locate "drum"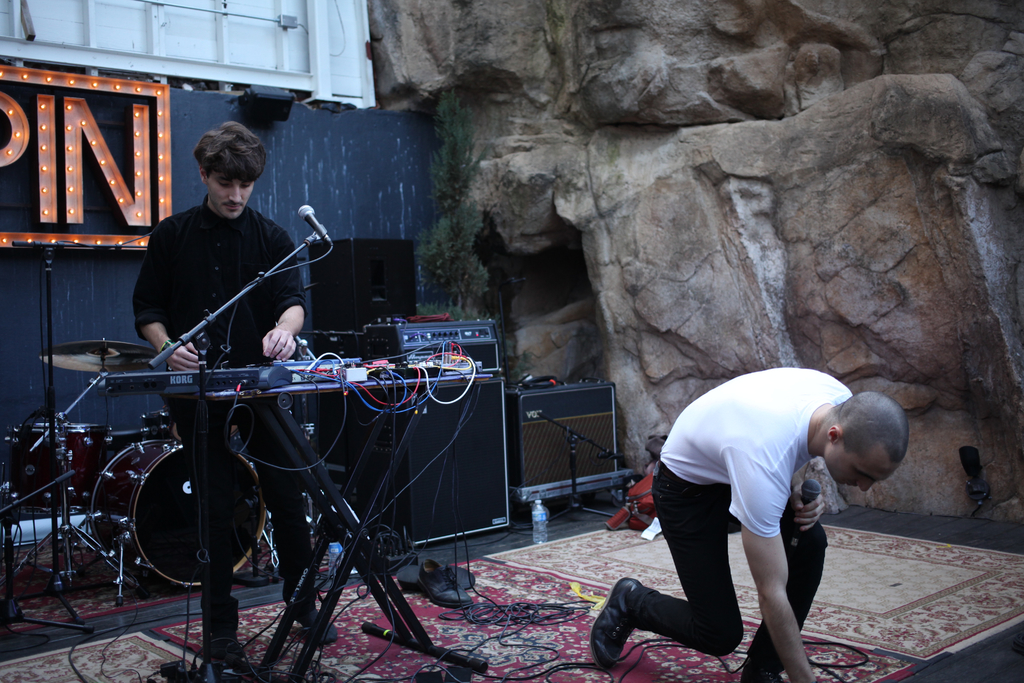
BBox(90, 440, 268, 590)
